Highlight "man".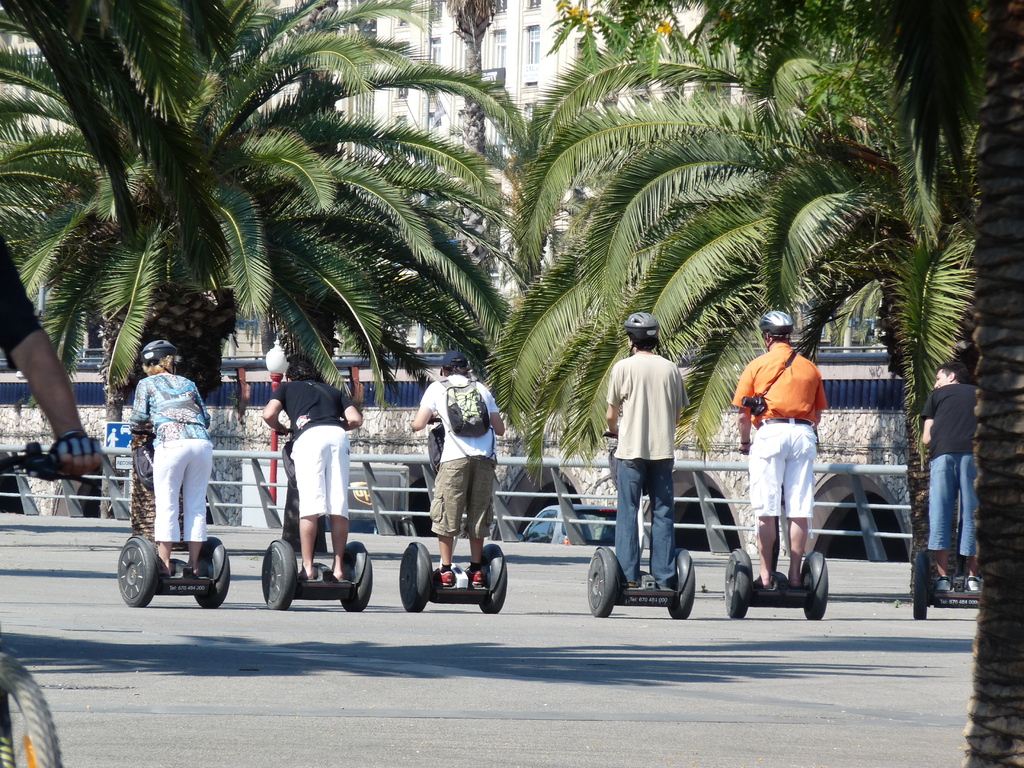
Highlighted region: <bbox>407, 346, 509, 587</bbox>.
